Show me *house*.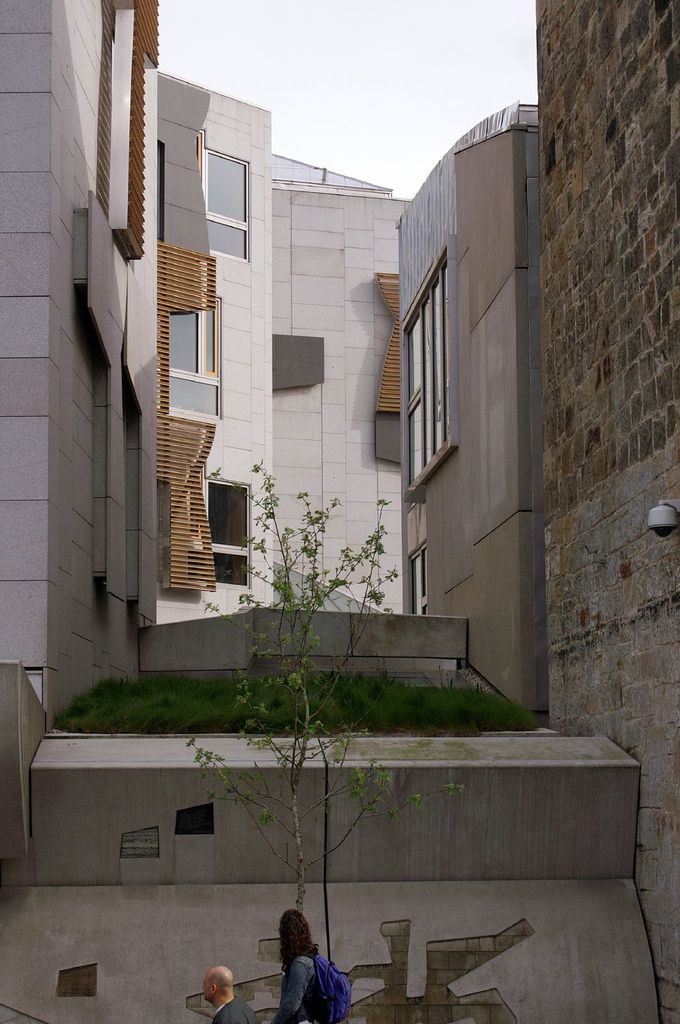
*house* is here: Rect(534, 0, 679, 1023).
